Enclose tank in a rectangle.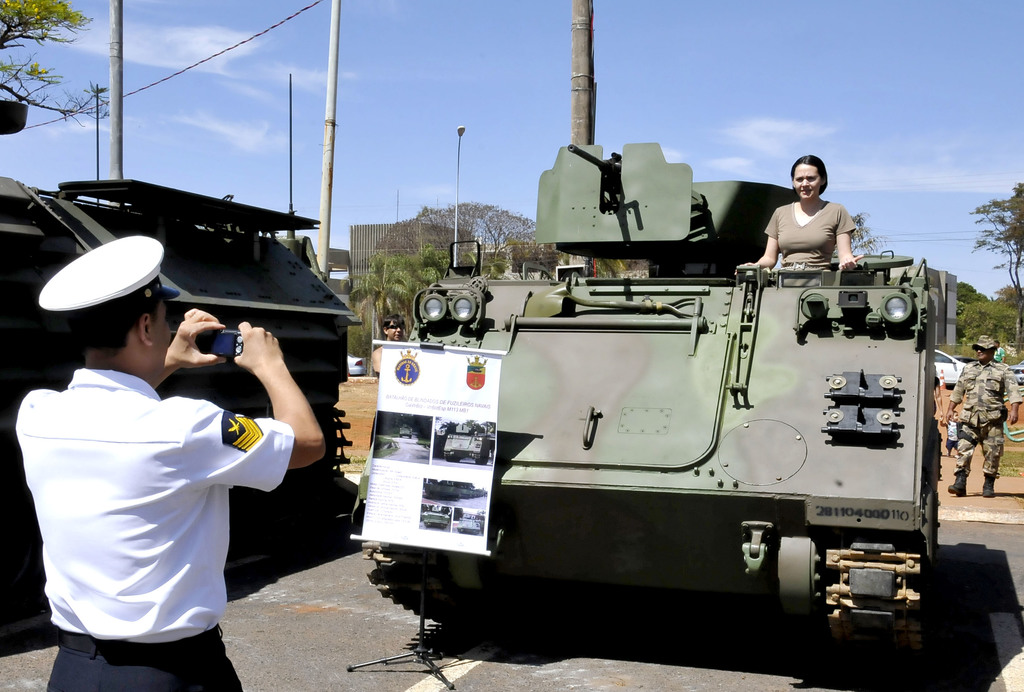
0,0,364,641.
